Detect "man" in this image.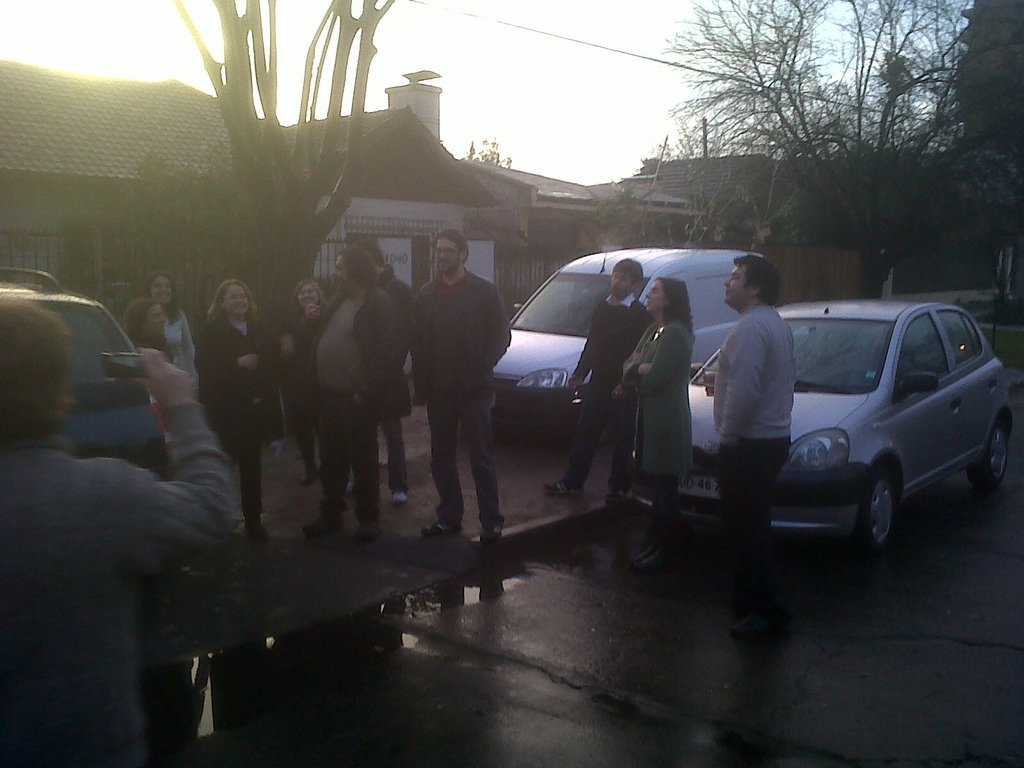
Detection: bbox=[0, 291, 246, 767].
